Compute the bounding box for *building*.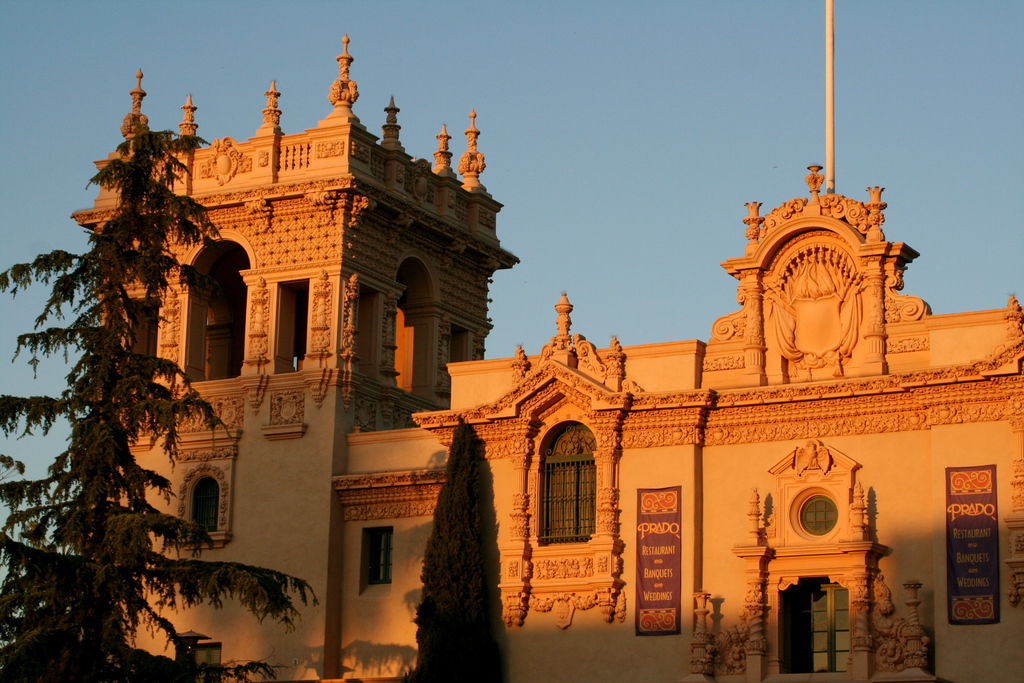
<bbox>76, 30, 1020, 682</bbox>.
